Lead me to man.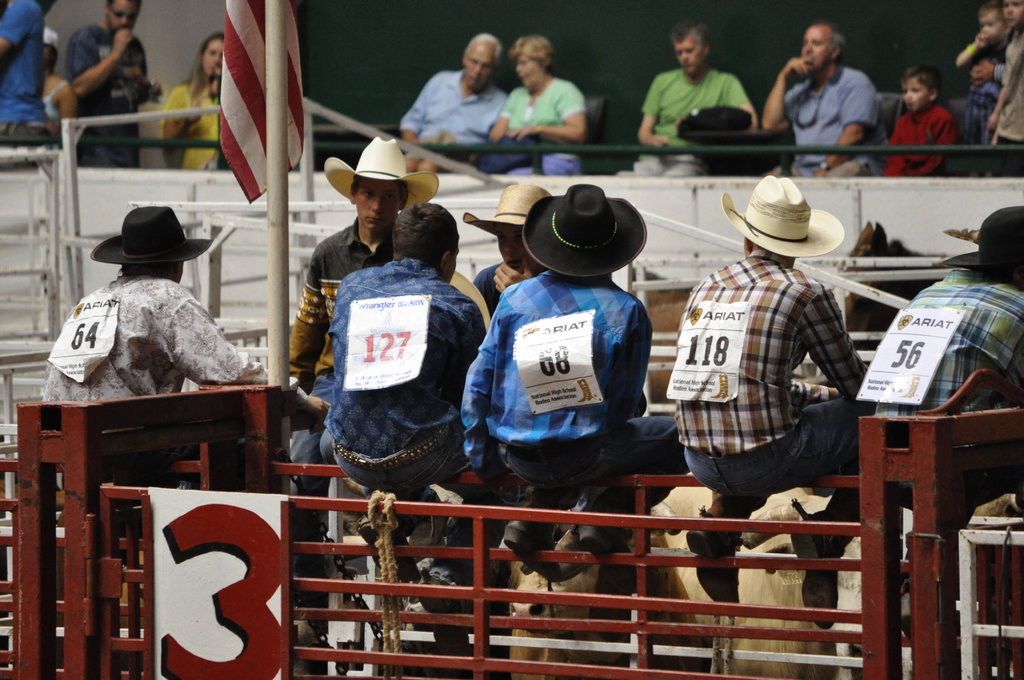
Lead to <region>758, 19, 884, 177</region>.
